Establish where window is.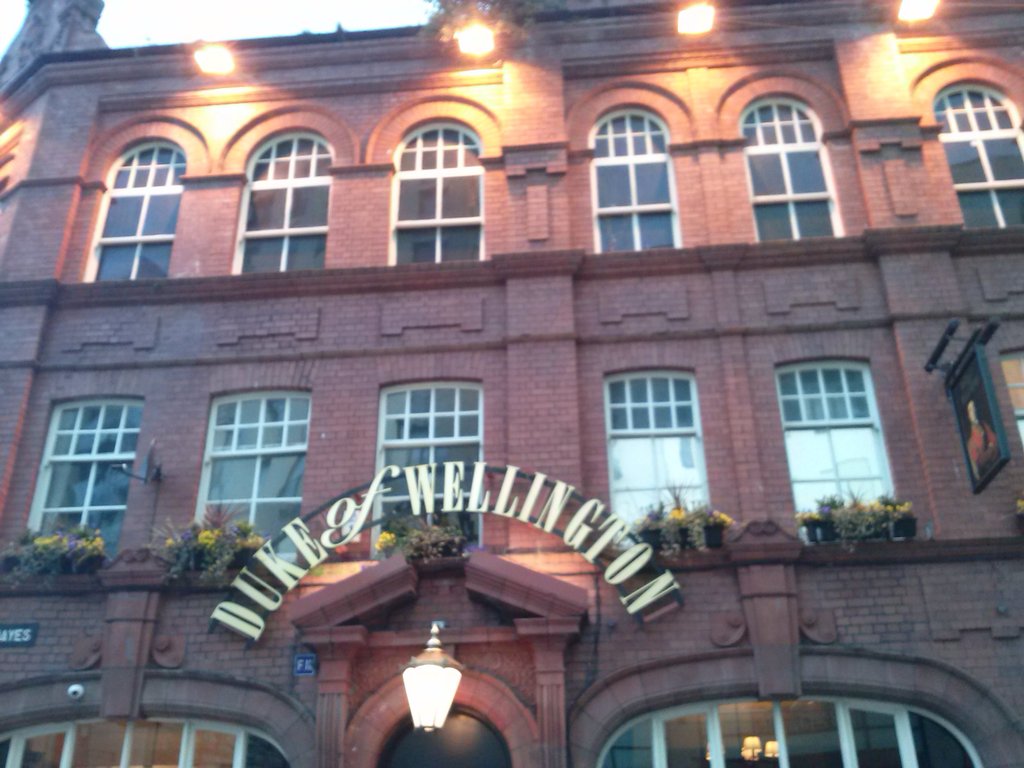
Established at [left=934, top=80, right=1023, bottom=232].
